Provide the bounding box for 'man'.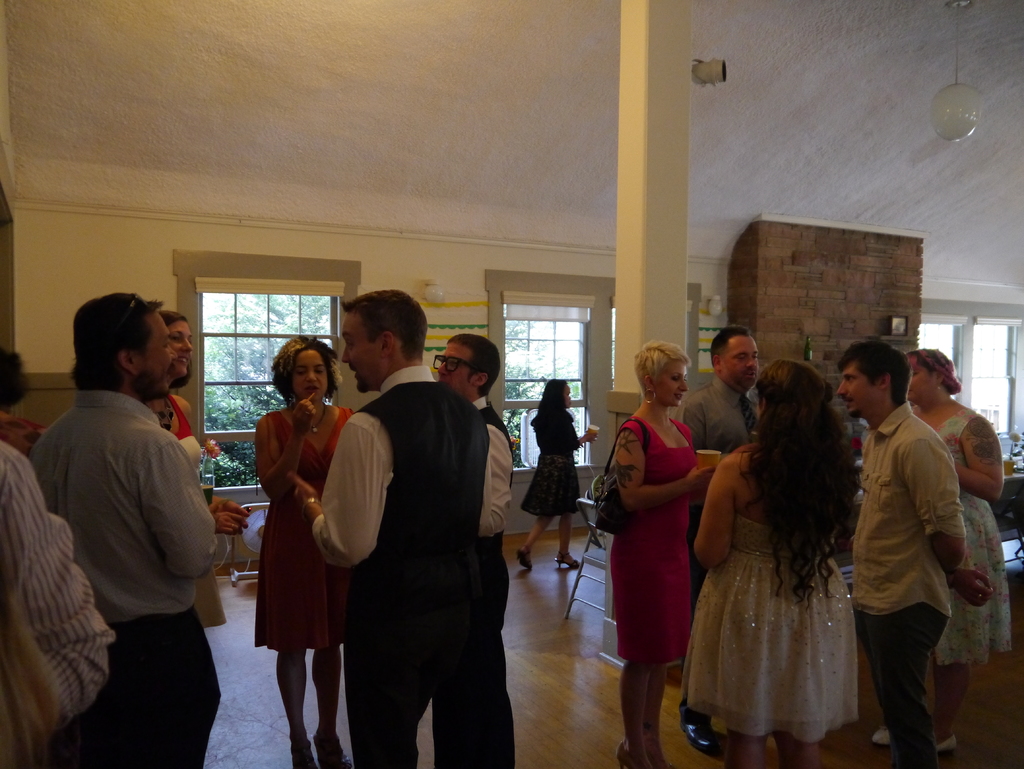
bbox(30, 296, 223, 768).
